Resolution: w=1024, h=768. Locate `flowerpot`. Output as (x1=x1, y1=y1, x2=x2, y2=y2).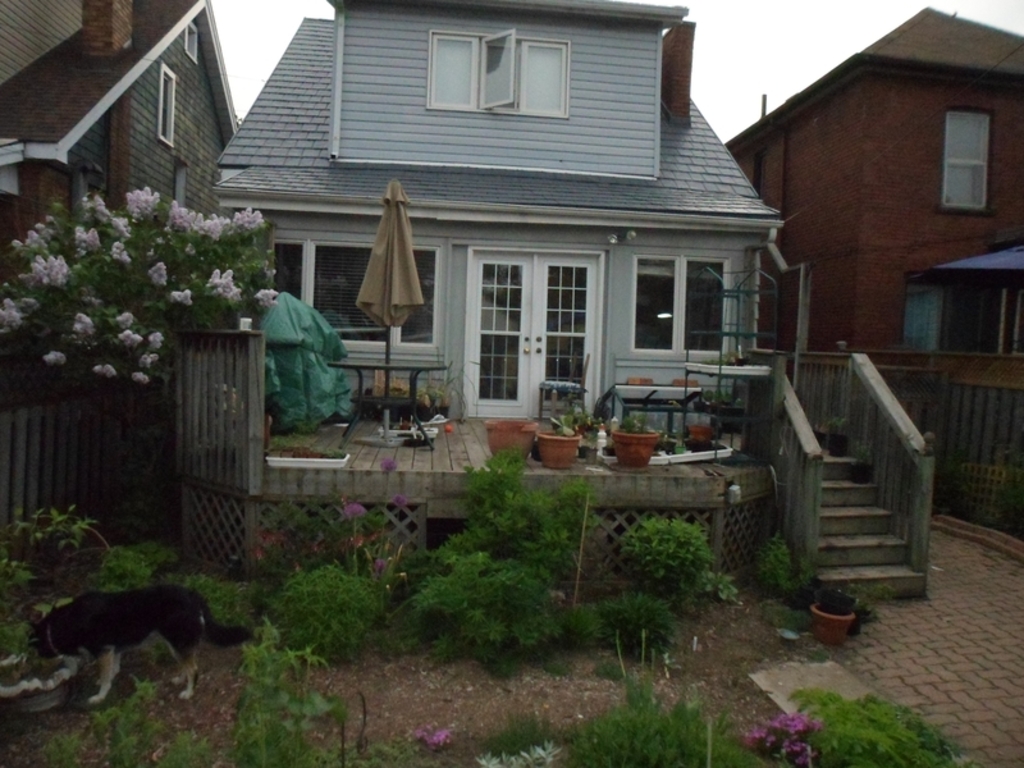
(x1=687, y1=424, x2=718, y2=439).
